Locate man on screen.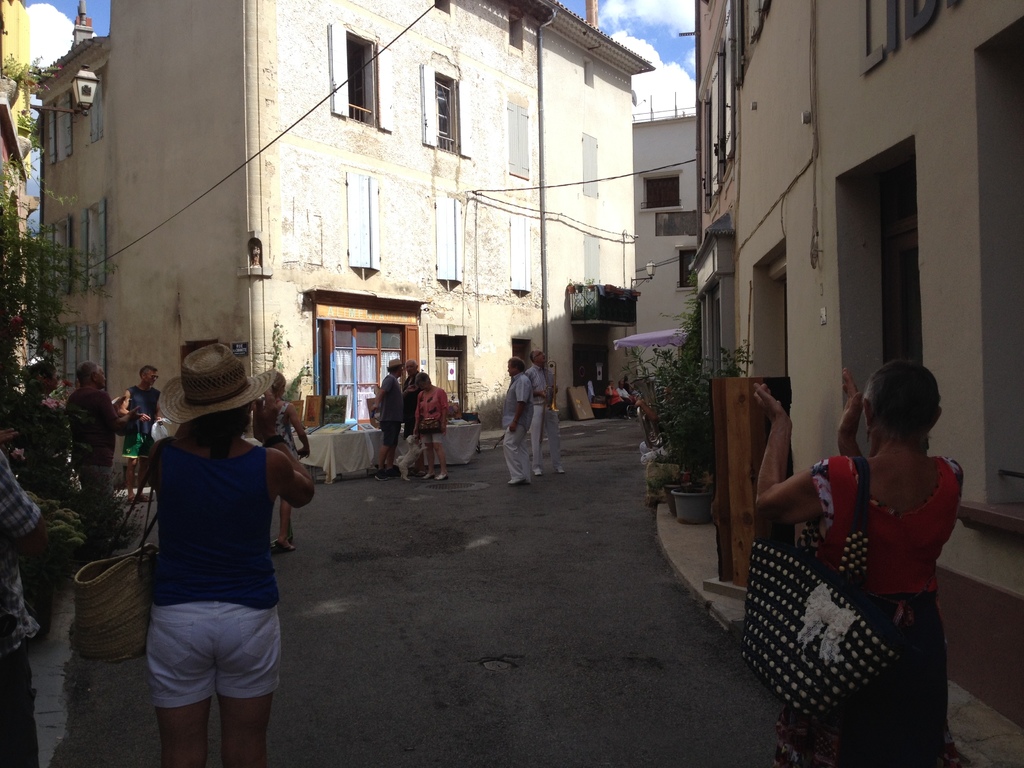
On screen at (left=75, top=361, right=127, bottom=545).
